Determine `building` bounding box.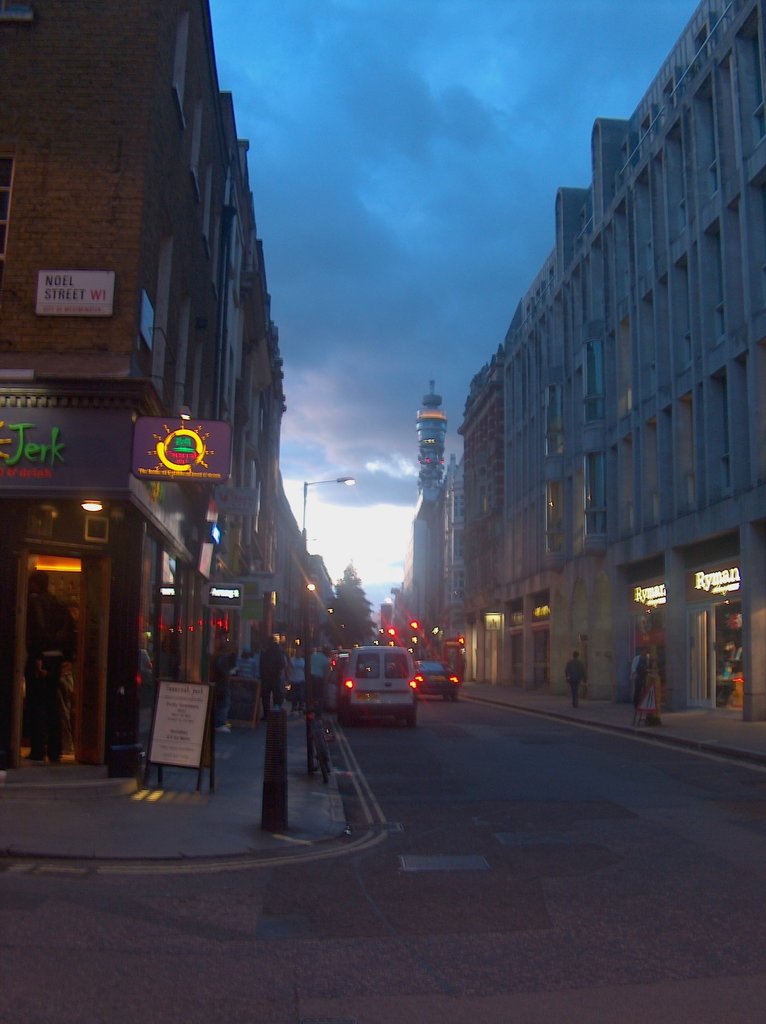
Determined: crop(500, 0, 765, 717).
